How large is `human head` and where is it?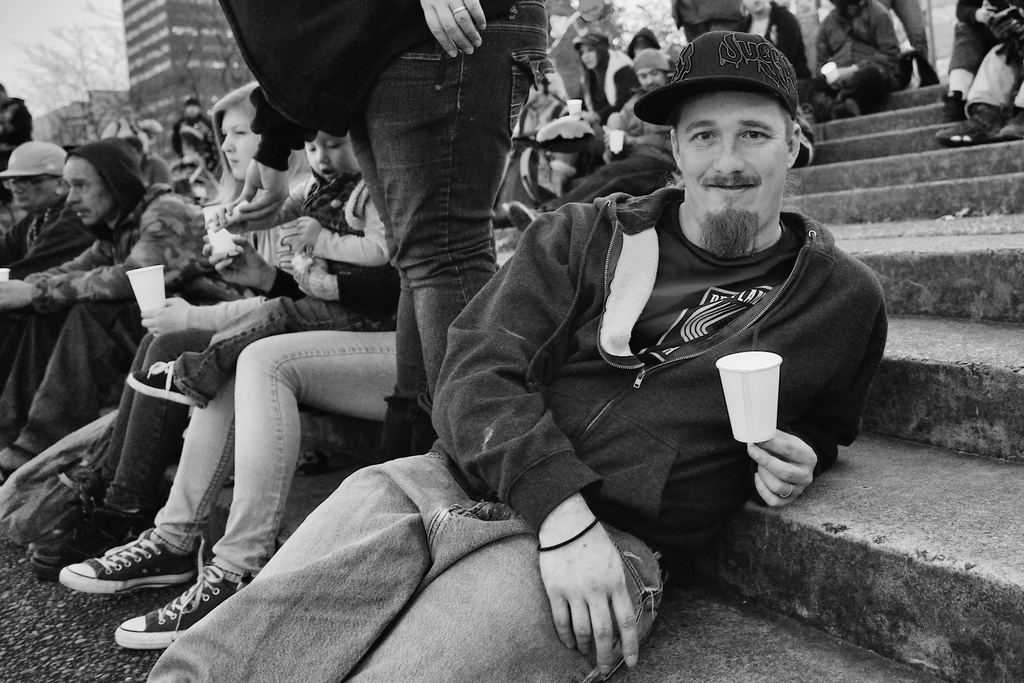
Bounding box: <box>643,23,812,223</box>.
